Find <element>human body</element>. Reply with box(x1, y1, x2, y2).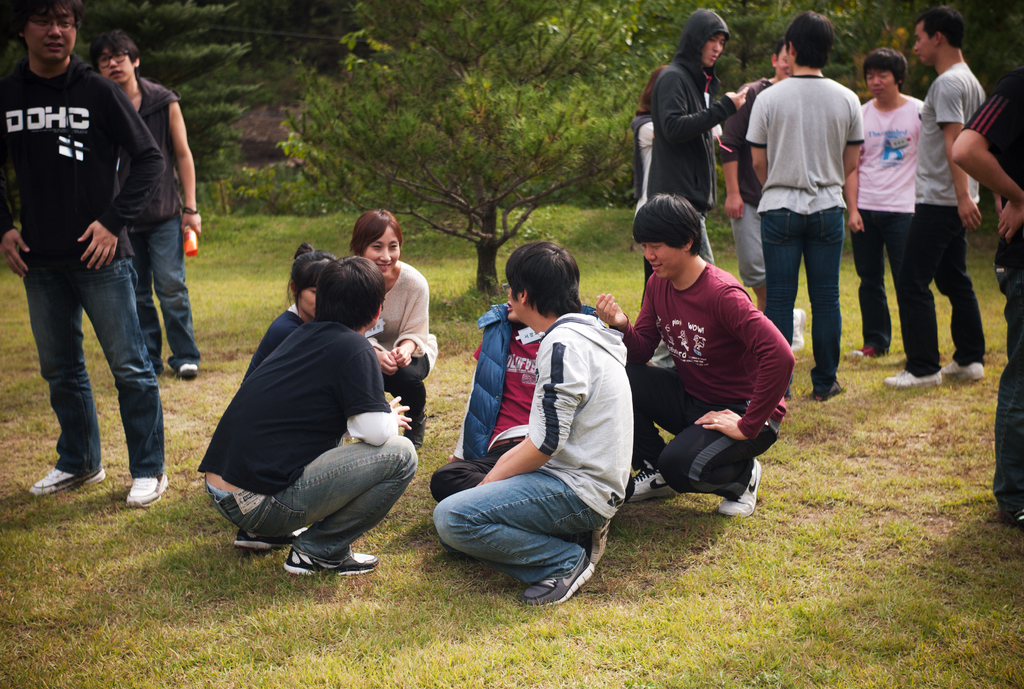
box(647, 0, 751, 263).
